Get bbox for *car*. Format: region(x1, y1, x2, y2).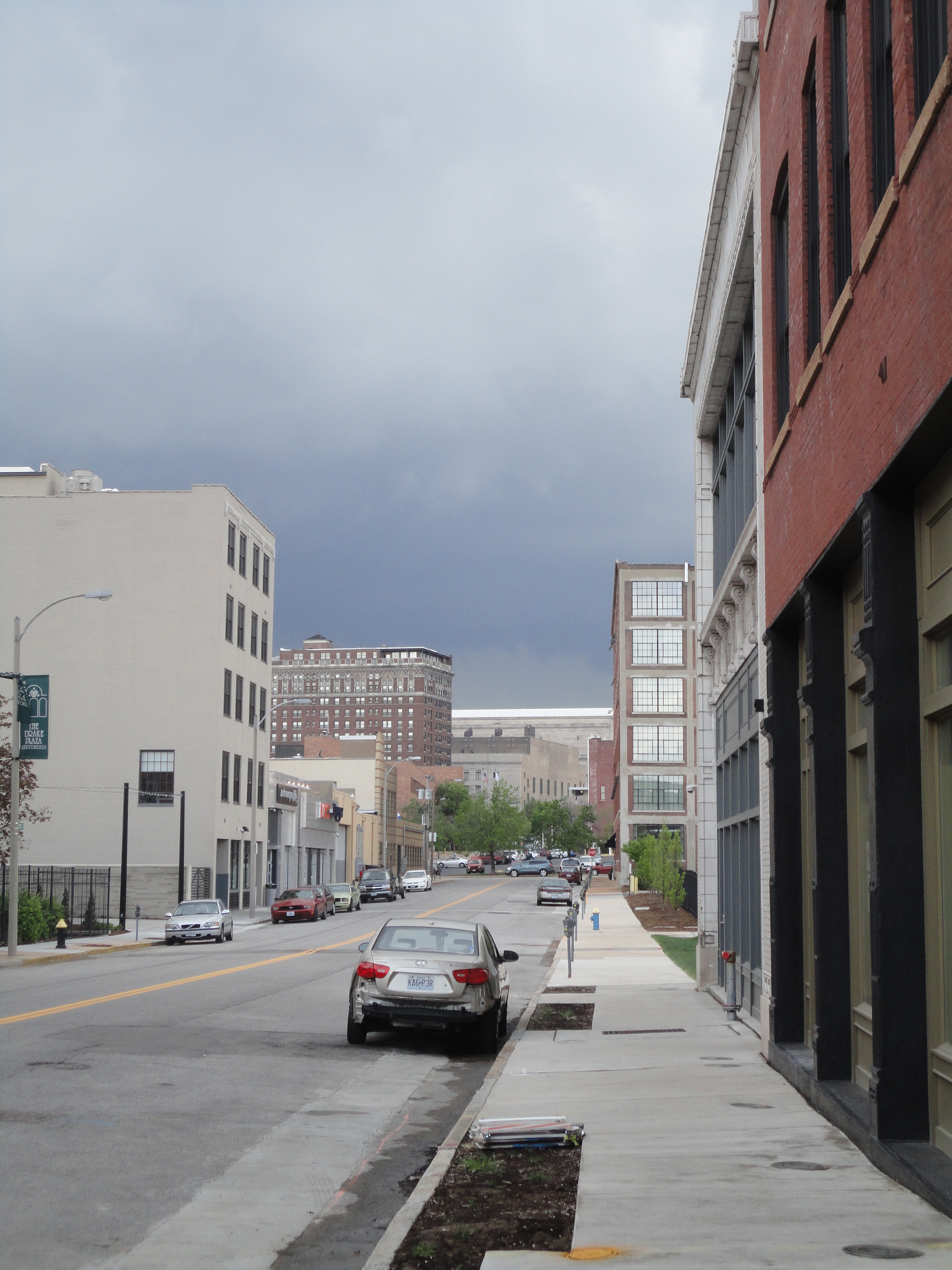
region(78, 261, 95, 270).
